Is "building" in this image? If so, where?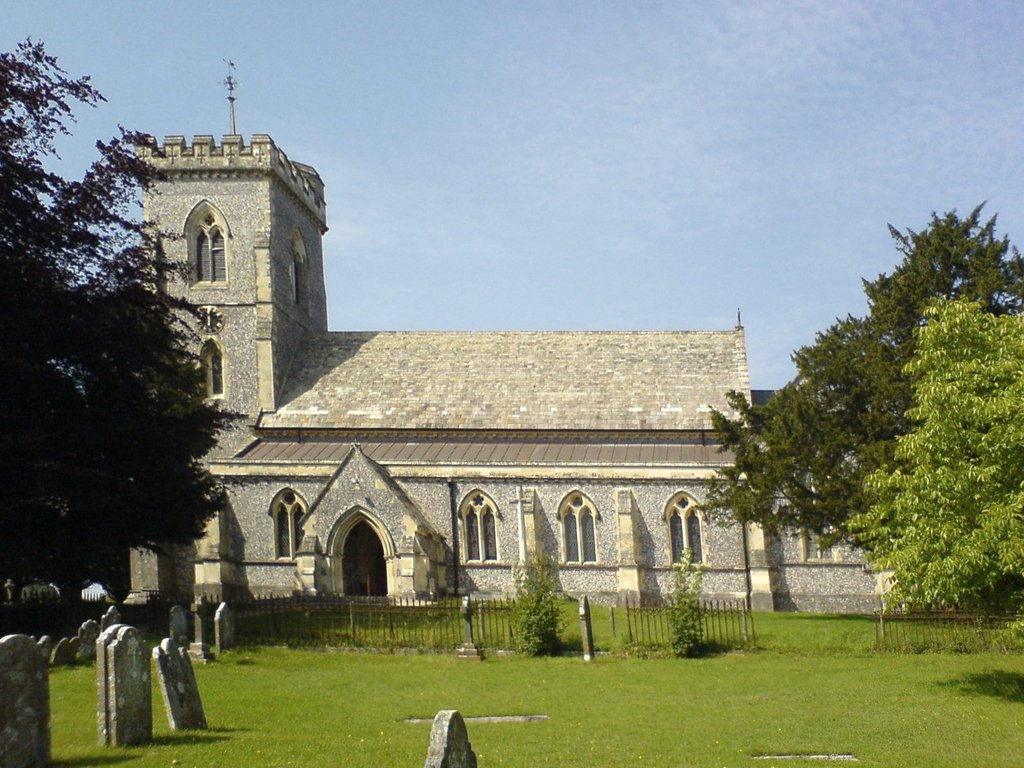
Yes, at 129,58,879,609.
